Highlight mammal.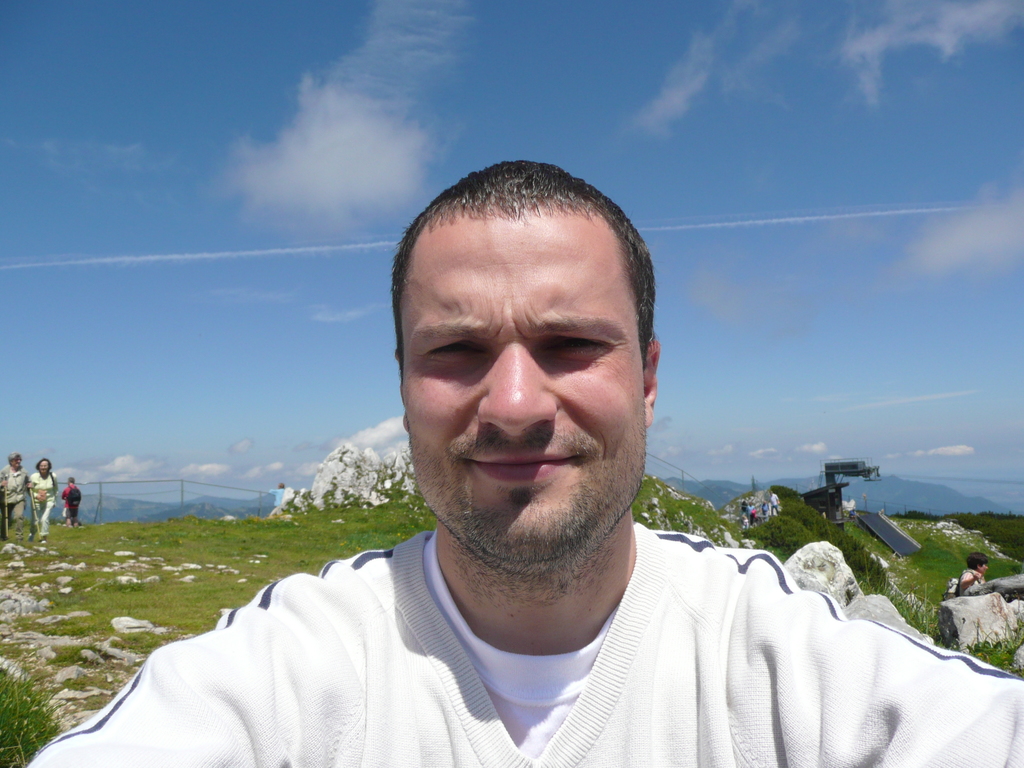
Highlighted region: {"left": 959, "top": 552, "right": 990, "bottom": 600}.
